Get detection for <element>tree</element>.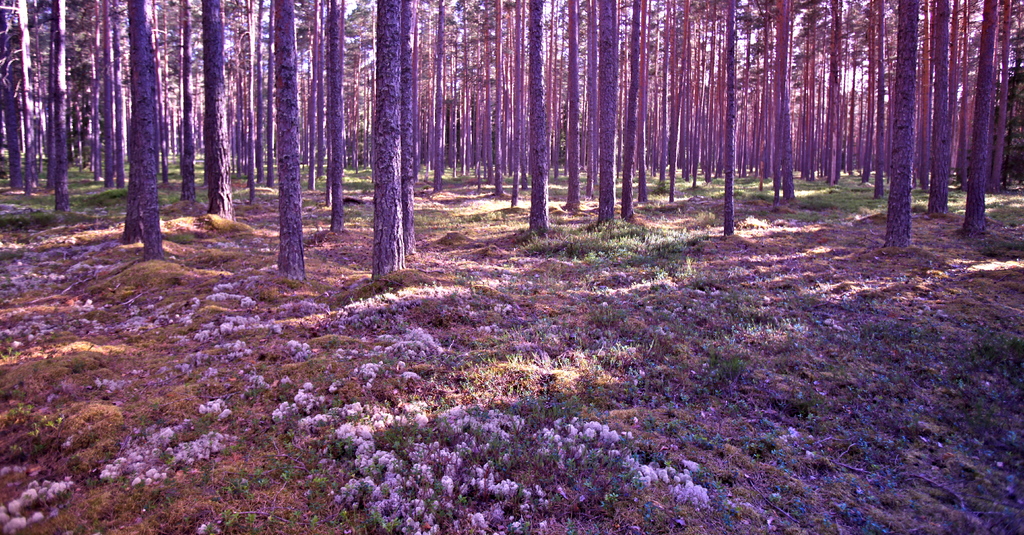
Detection: bbox(47, 0, 72, 210).
